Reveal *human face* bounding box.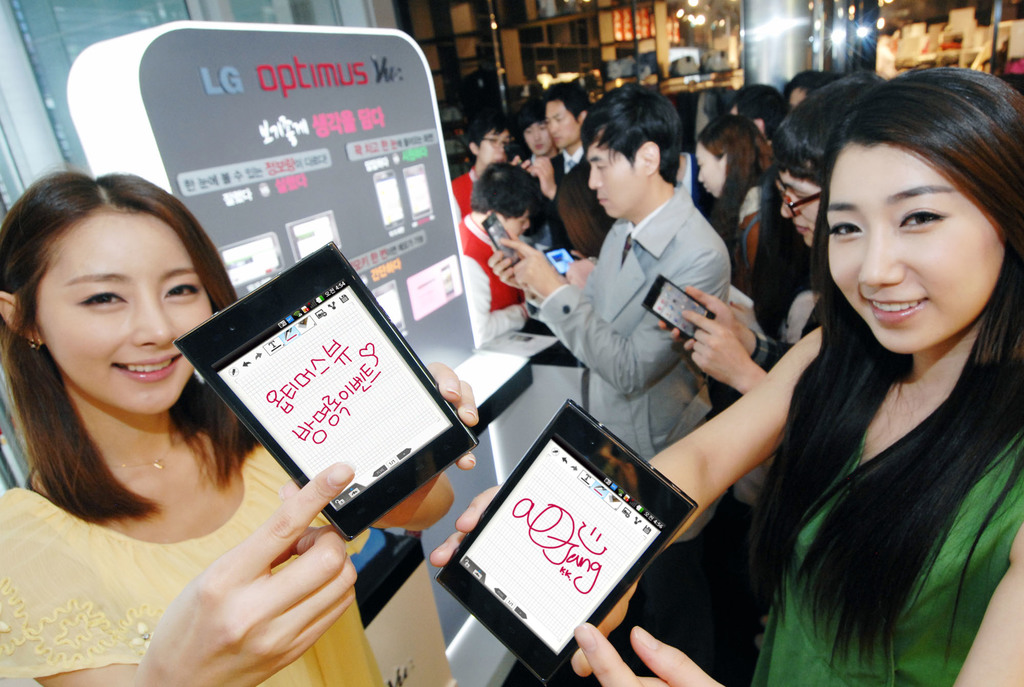
Revealed: {"x1": 508, "y1": 210, "x2": 531, "y2": 233}.
